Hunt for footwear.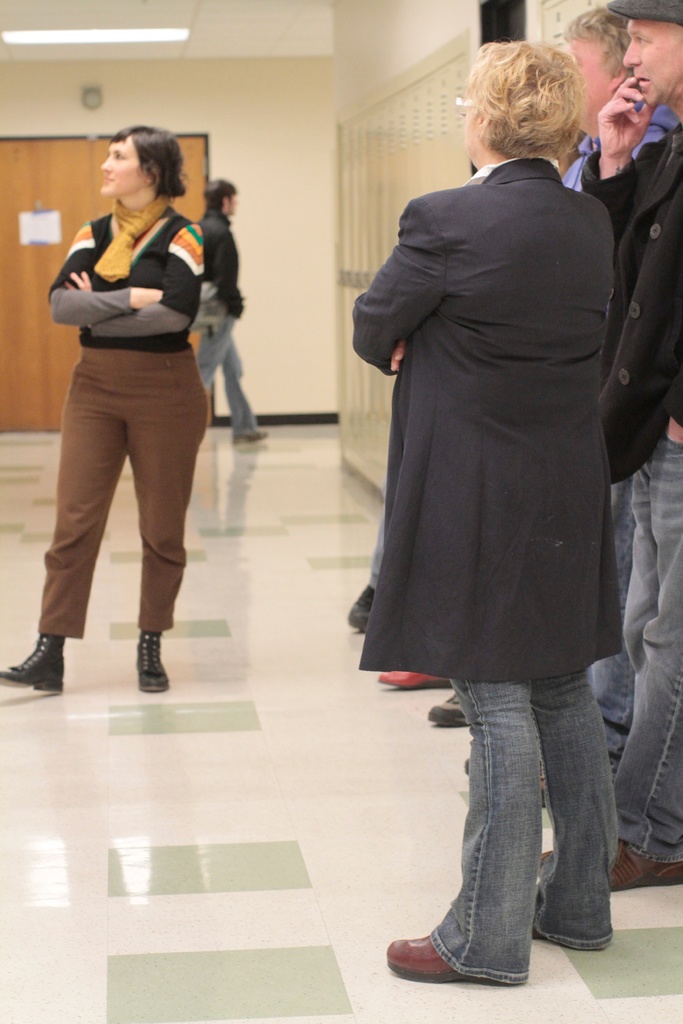
Hunted down at 431:688:466:732.
